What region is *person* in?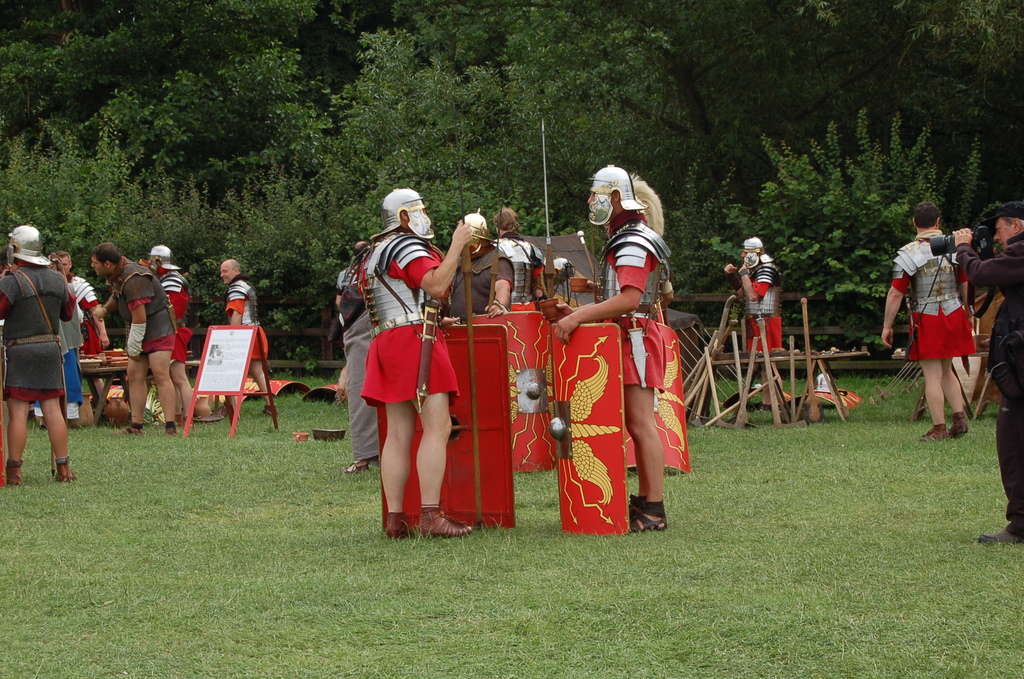
Rect(484, 204, 547, 306).
